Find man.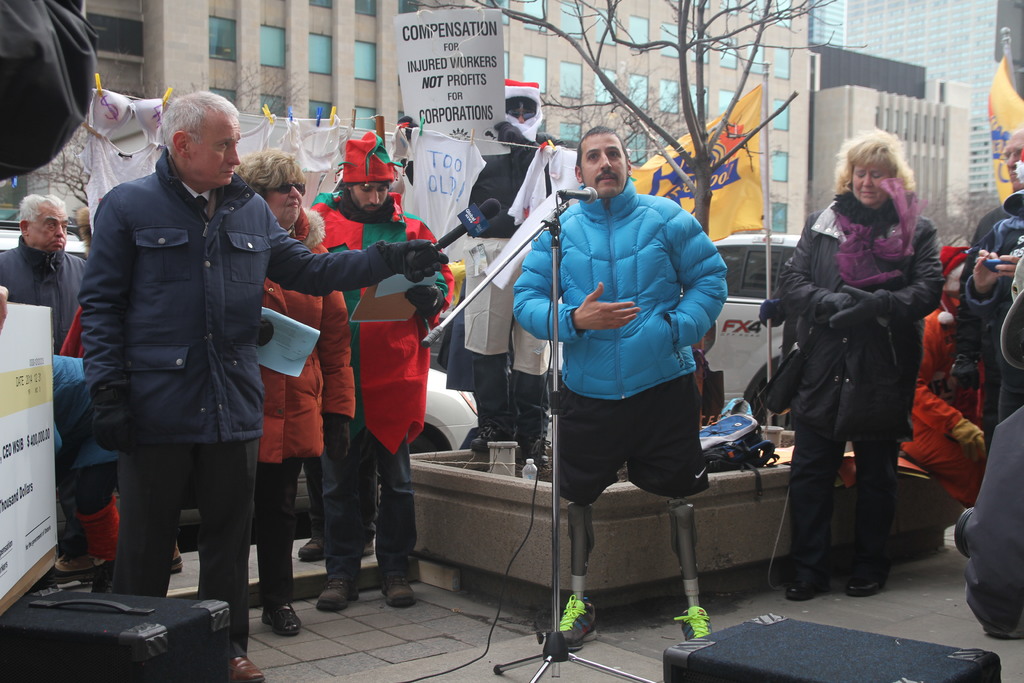
l=0, t=186, r=89, b=562.
